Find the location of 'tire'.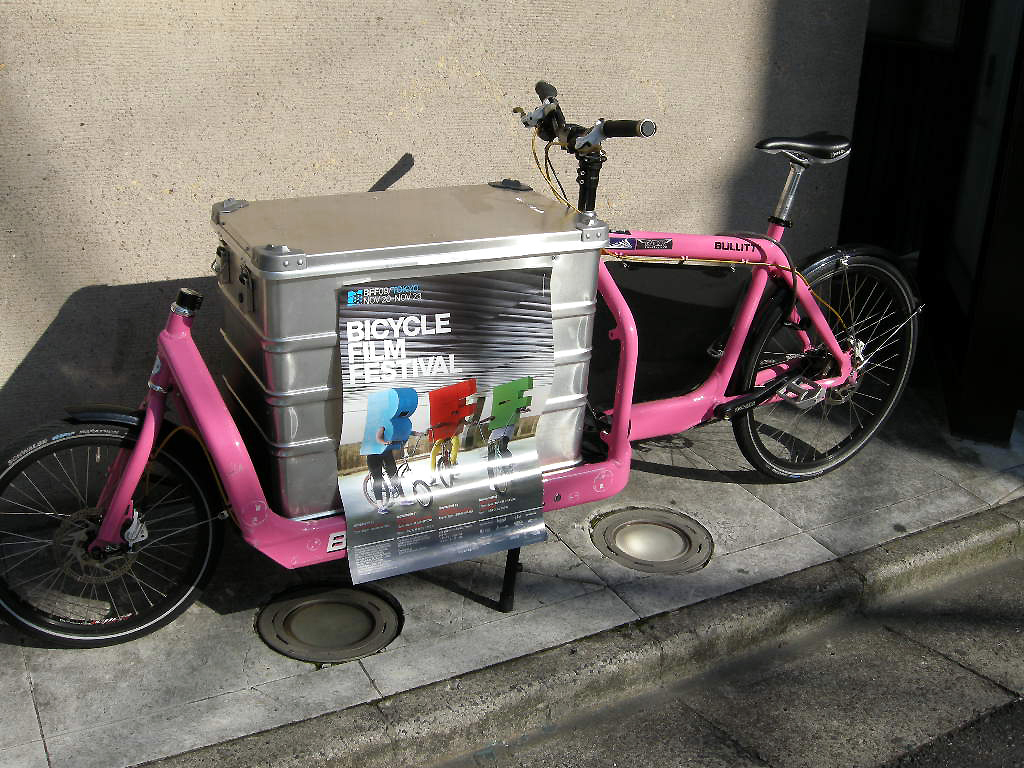
Location: 0,403,221,645.
